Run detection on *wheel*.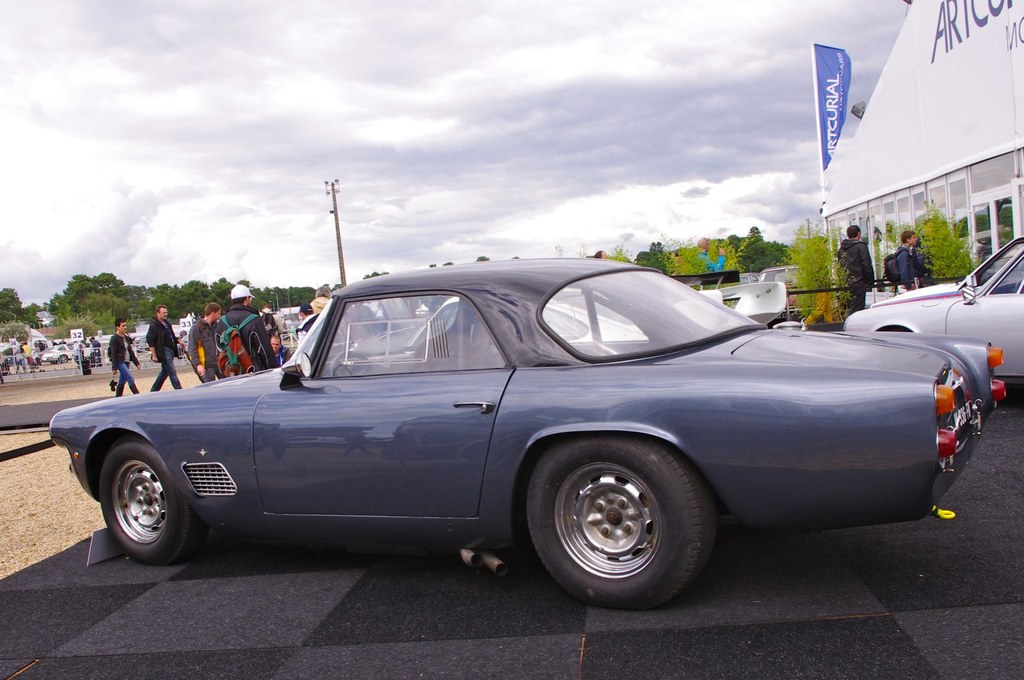
Result: l=102, t=435, r=193, b=565.
